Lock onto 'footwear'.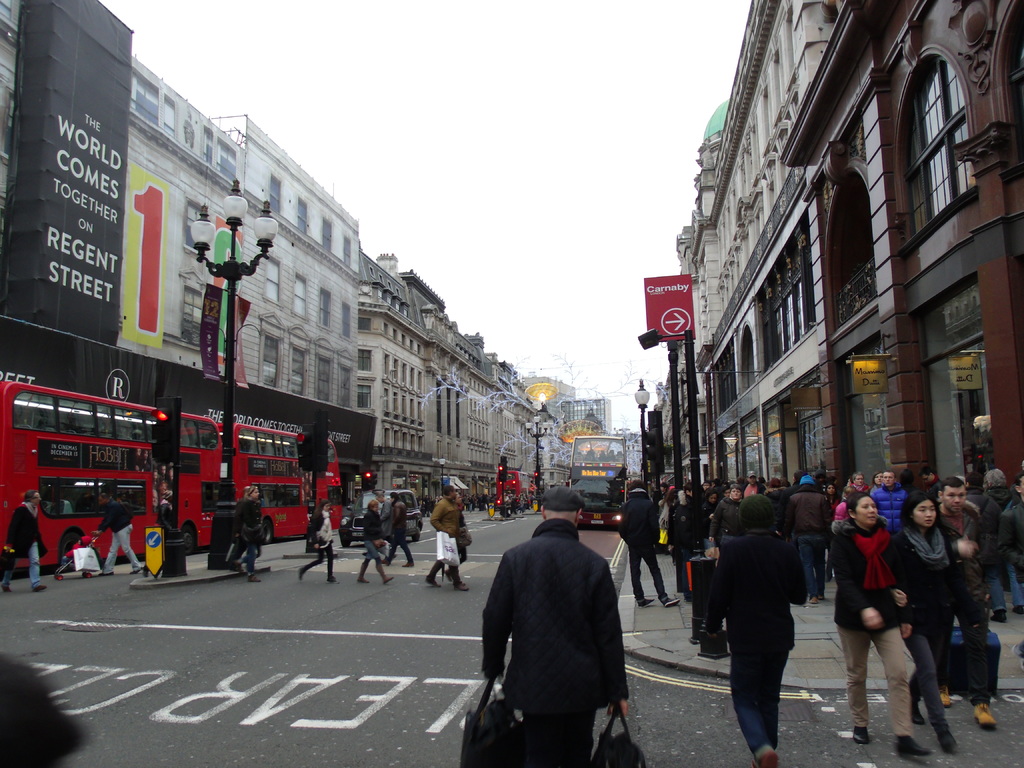
Locked: (left=894, top=732, right=934, bottom=759).
